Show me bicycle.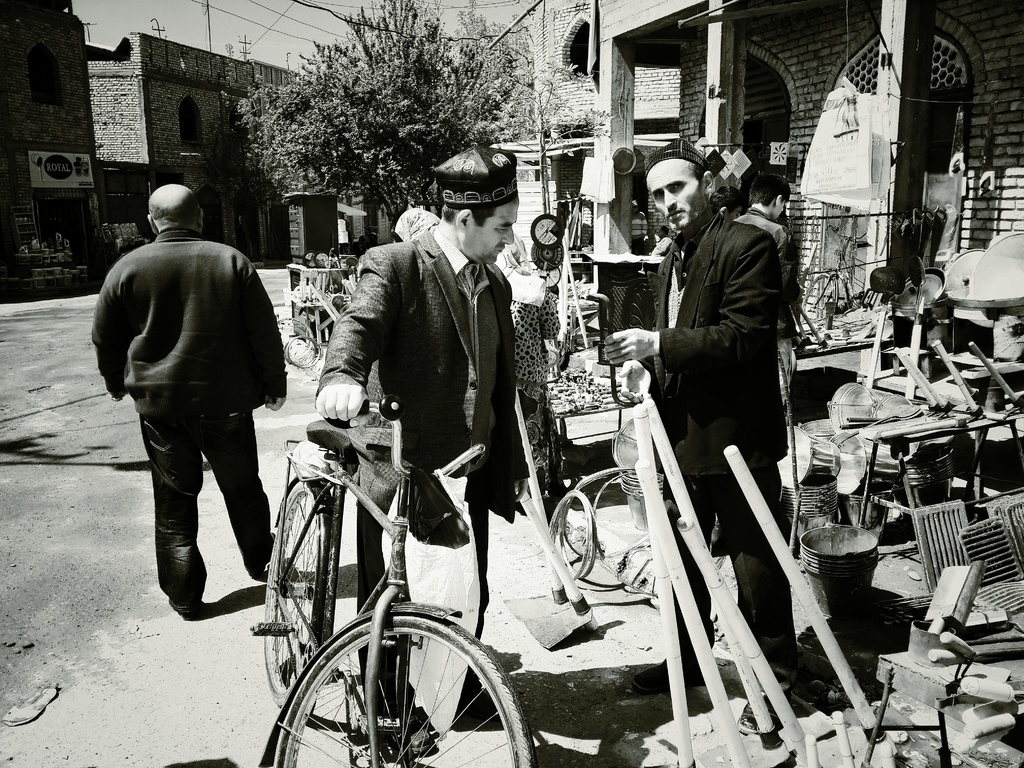
bicycle is here: (x1=249, y1=399, x2=540, y2=767).
